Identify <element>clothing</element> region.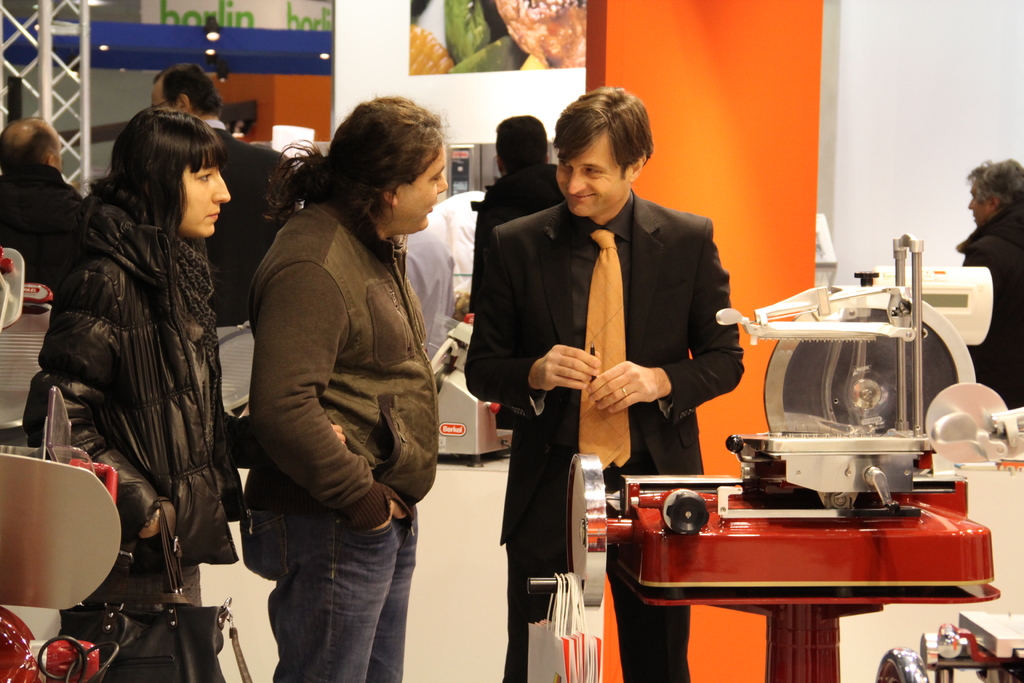
Region: [244, 184, 435, 682].
